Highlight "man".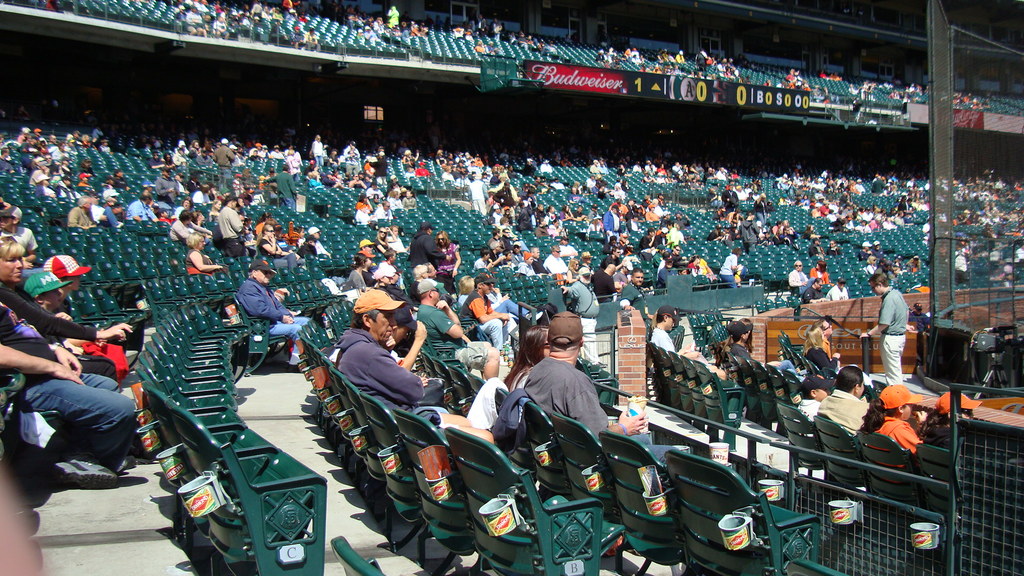
Highlighted region: 739, 209, 758, 251.
